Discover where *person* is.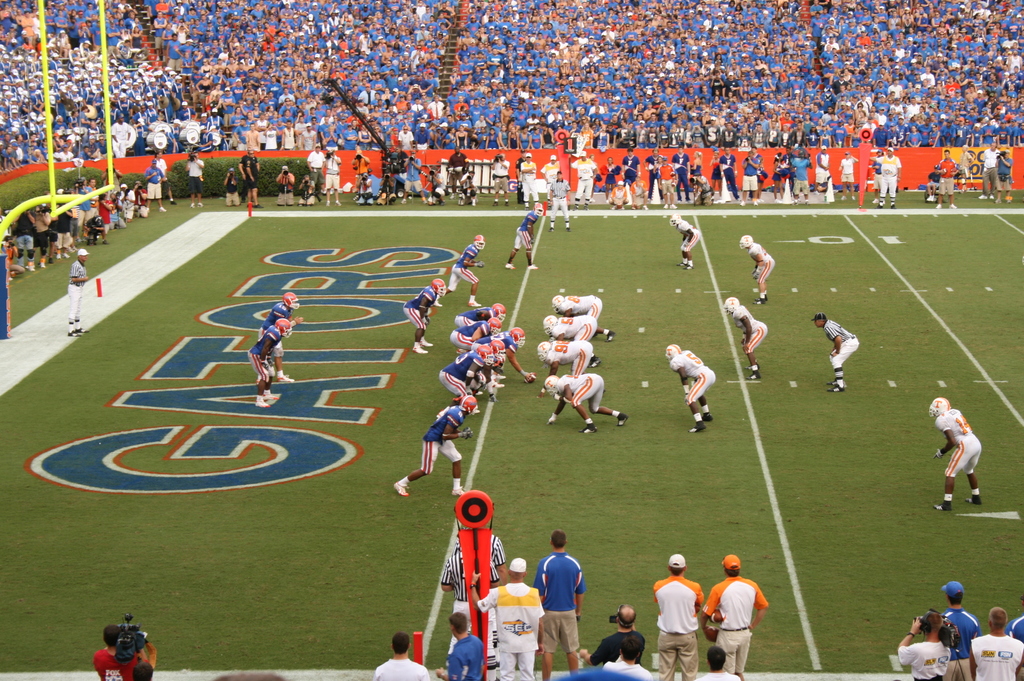
Discovered at [569, 149, 603, 208].
